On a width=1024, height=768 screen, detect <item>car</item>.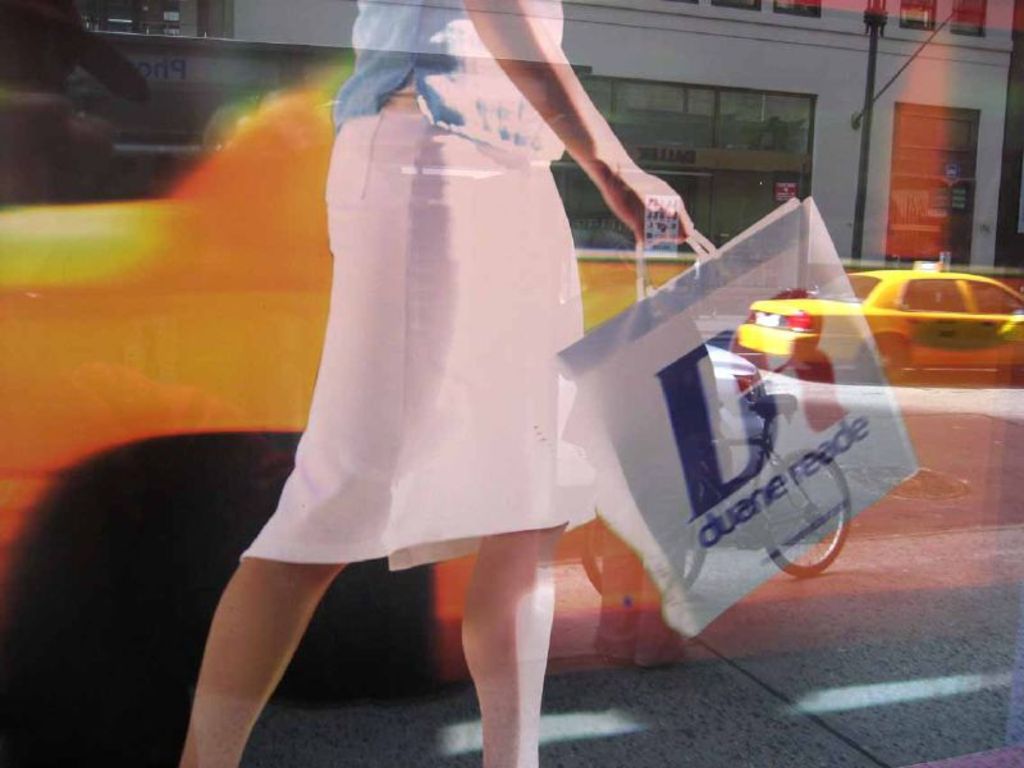
bbox=[842, 250, 1023, 379].
